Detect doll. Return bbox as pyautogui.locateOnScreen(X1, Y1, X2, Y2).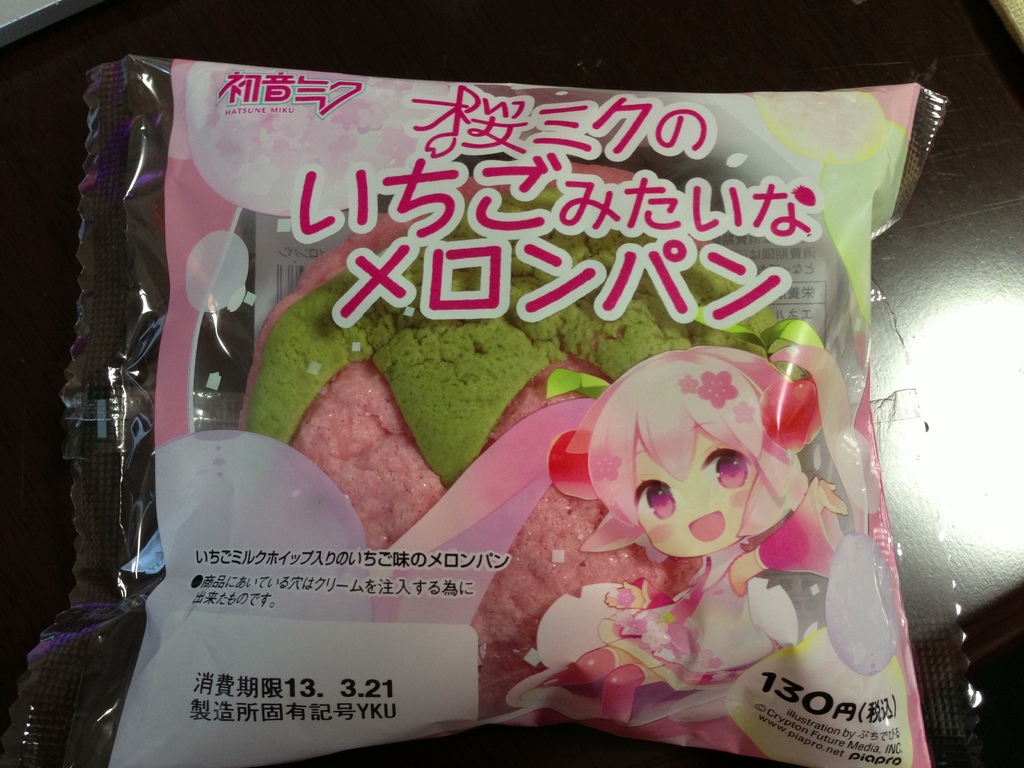
pyautogui.locateOnScreen(465, 315, 891, 749).
